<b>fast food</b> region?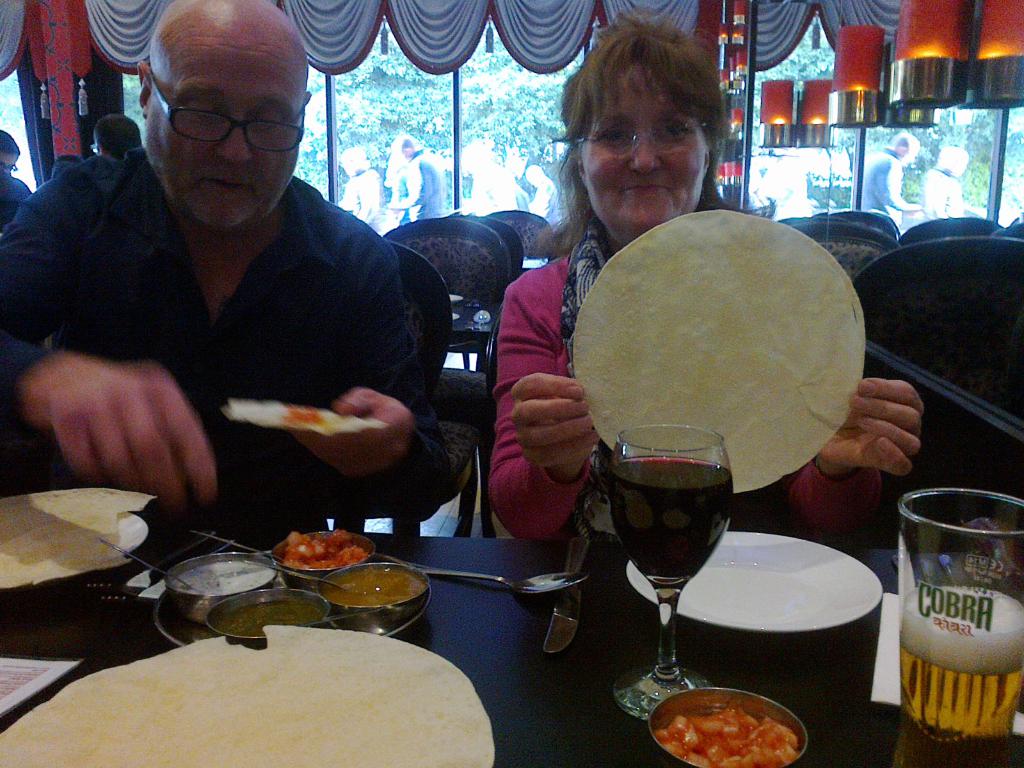
(left=569, top=204, right=876, bottom=497)
